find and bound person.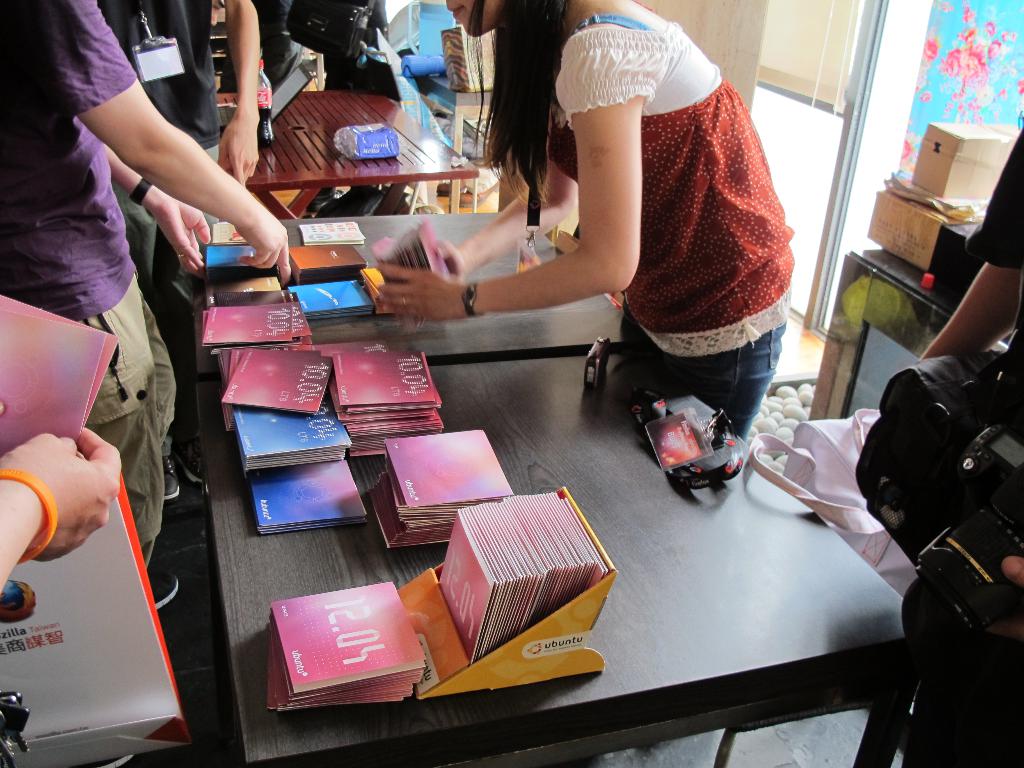
Bound: {"x1": 484, "y1": 0, "x2": 816, "y2": 516}.
